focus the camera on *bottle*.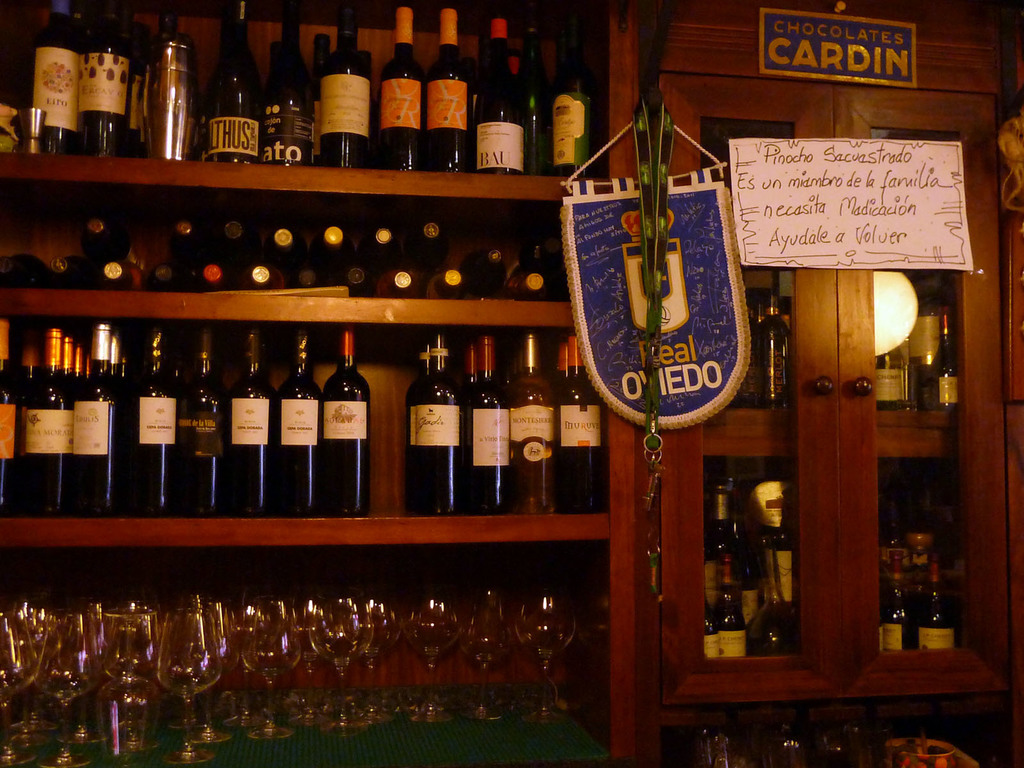
Focus region: (205, 0, 268, 163).
